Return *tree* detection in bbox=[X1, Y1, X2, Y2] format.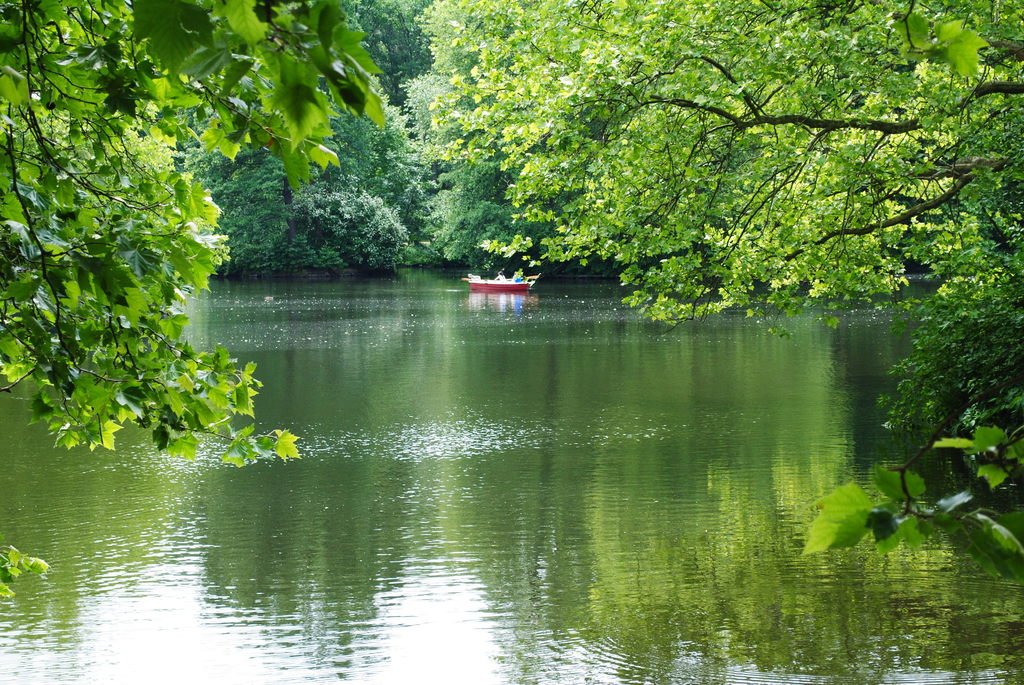
bbox=[0, 1, 387, 600].
